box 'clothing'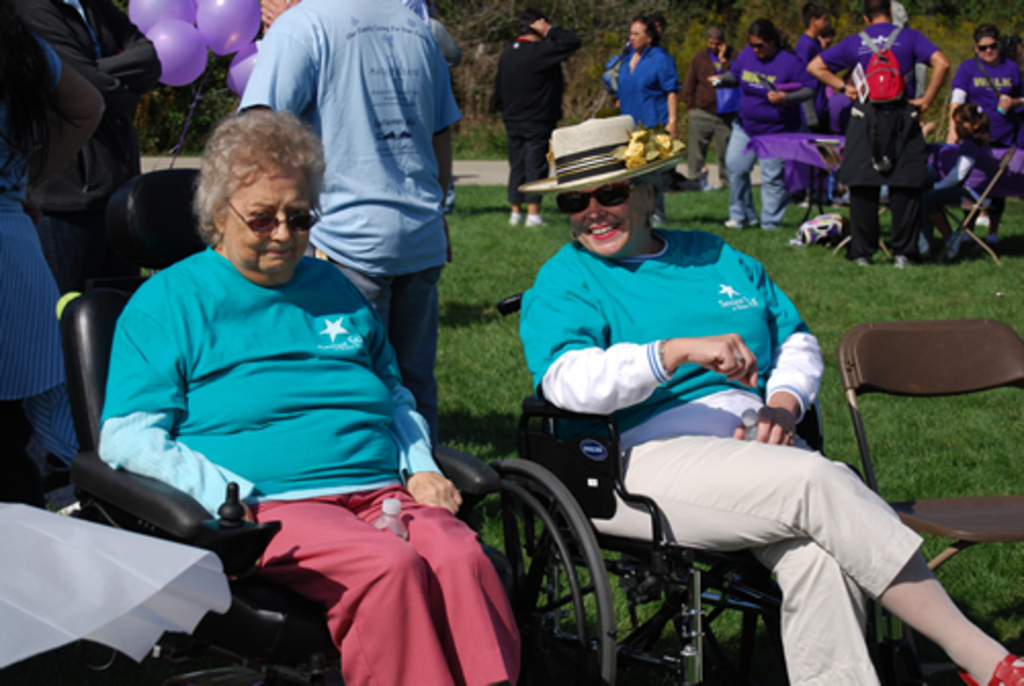
detection(973, 113, 1022, 221)
